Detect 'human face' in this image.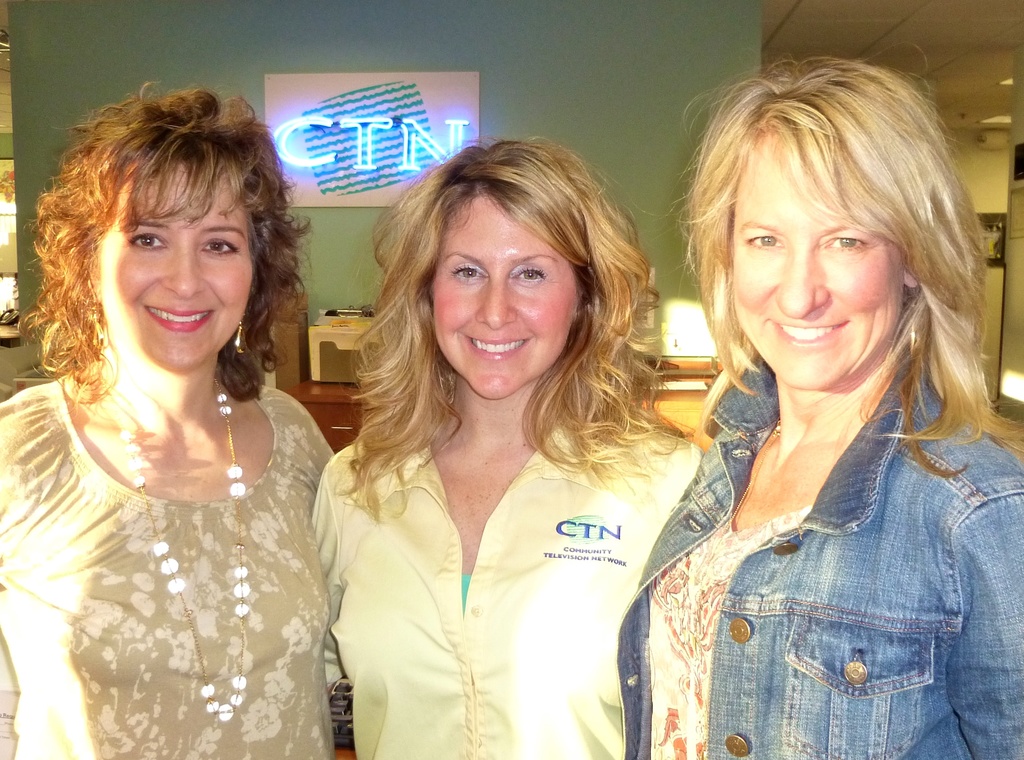
Detection: {"x1": 731, "y1": 127, "x2": 904, "y2": 381}.
